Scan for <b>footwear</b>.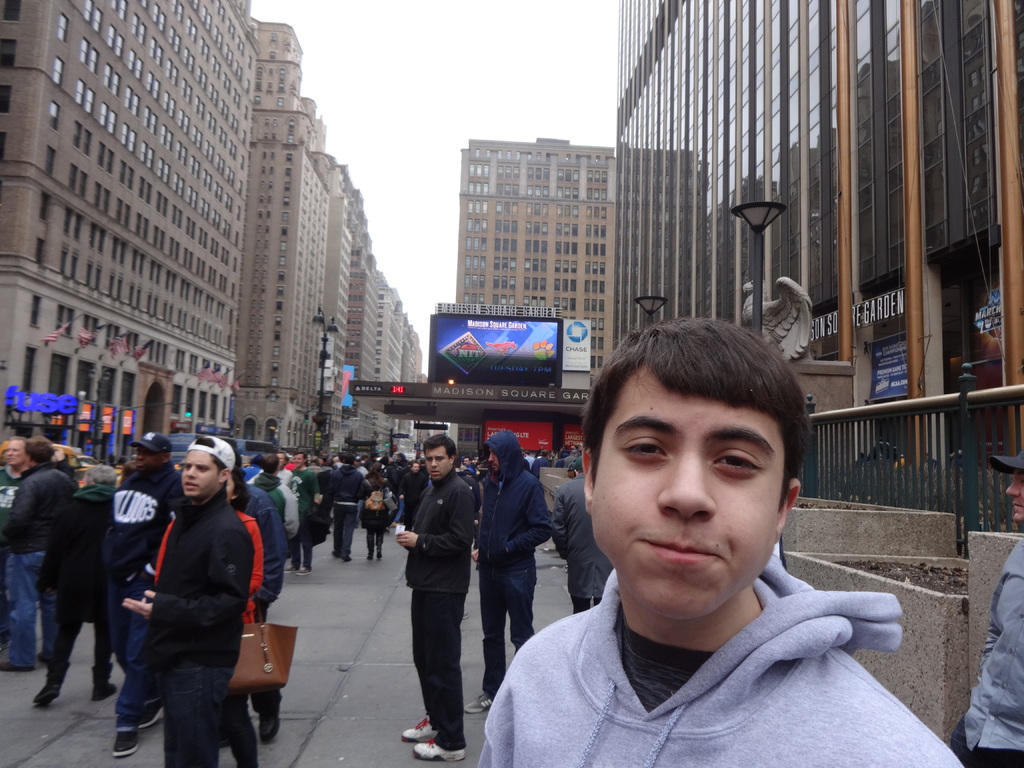
Scan result: BBox(332, 550, 340, 556).
